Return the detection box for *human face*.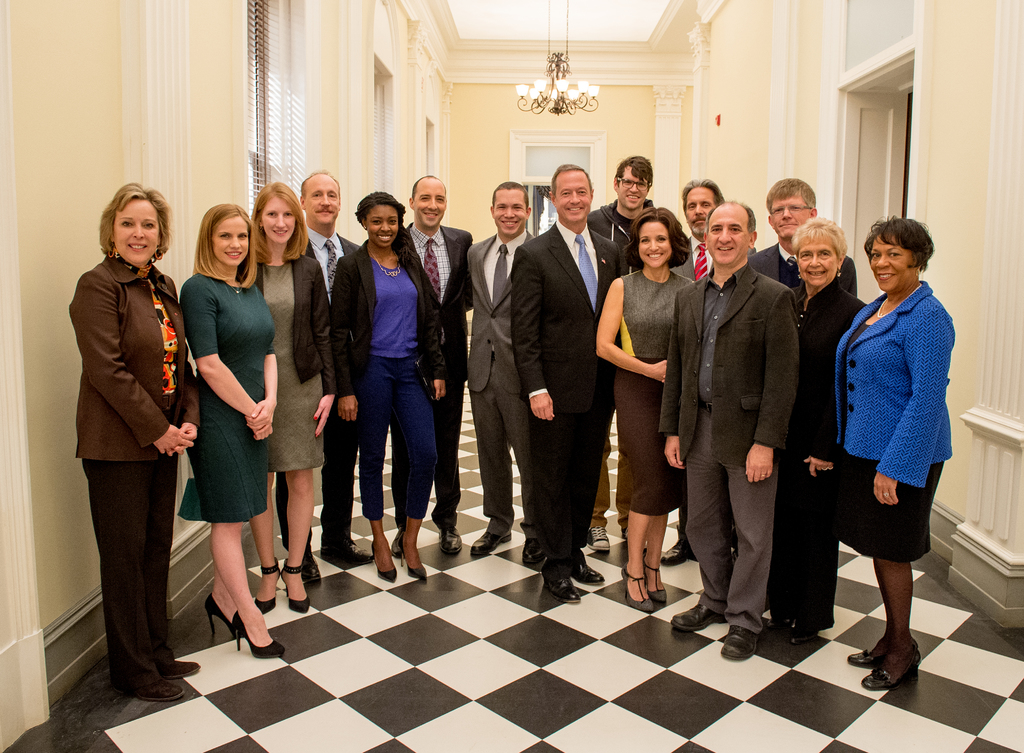
[x1=799, y1=234, x2=840, y2=287].
